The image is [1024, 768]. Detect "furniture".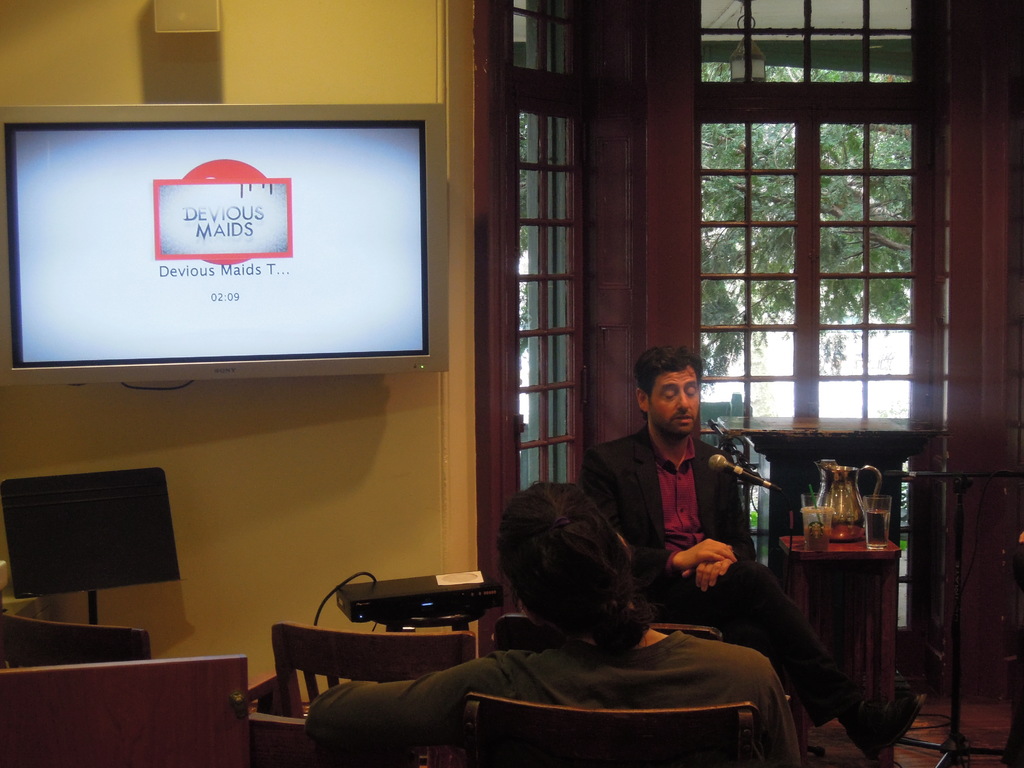
Detection: <region>742, 415, 948, 723</region>.
